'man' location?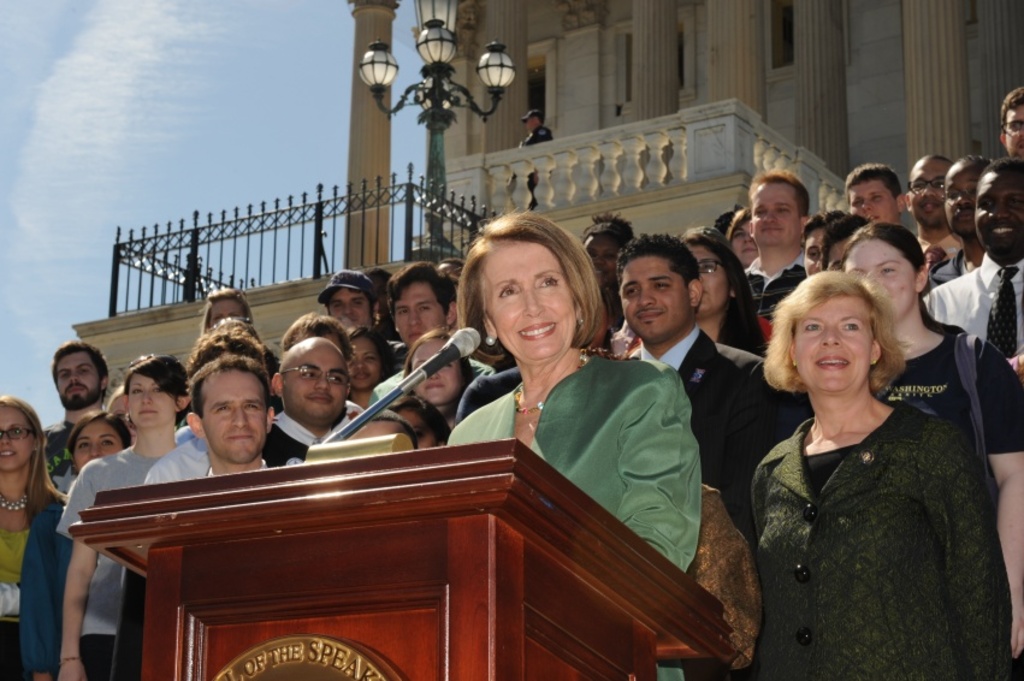
923/158/1023/361
